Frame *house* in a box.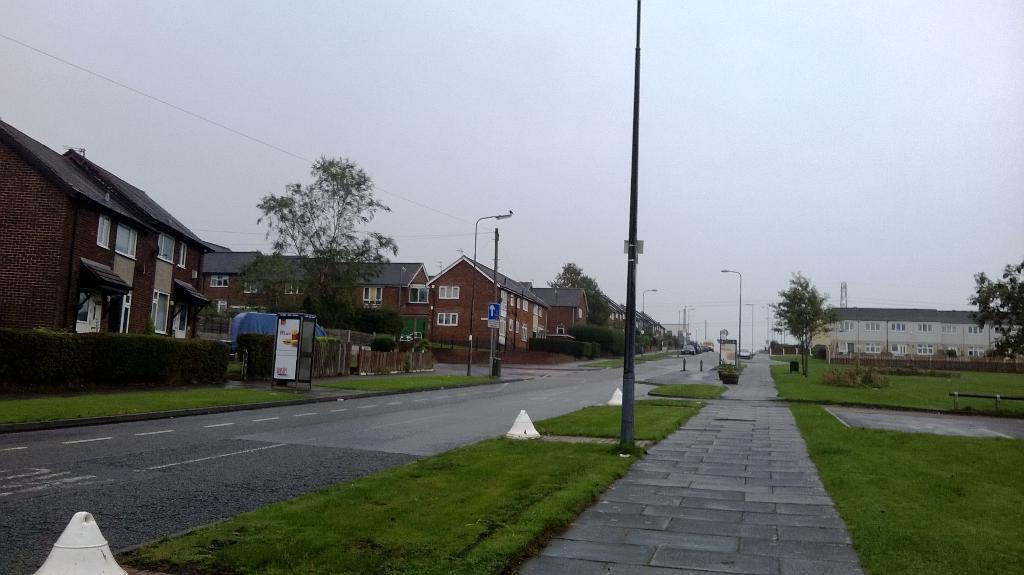
<box>431,257,547,344</box>.
